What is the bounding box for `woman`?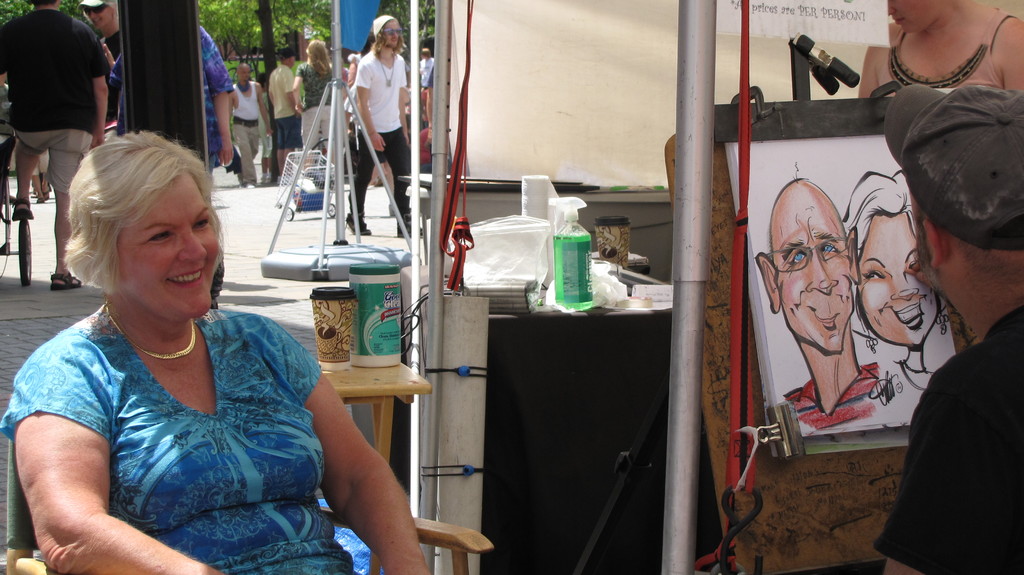
rect(856, 0, 1023, 103).
